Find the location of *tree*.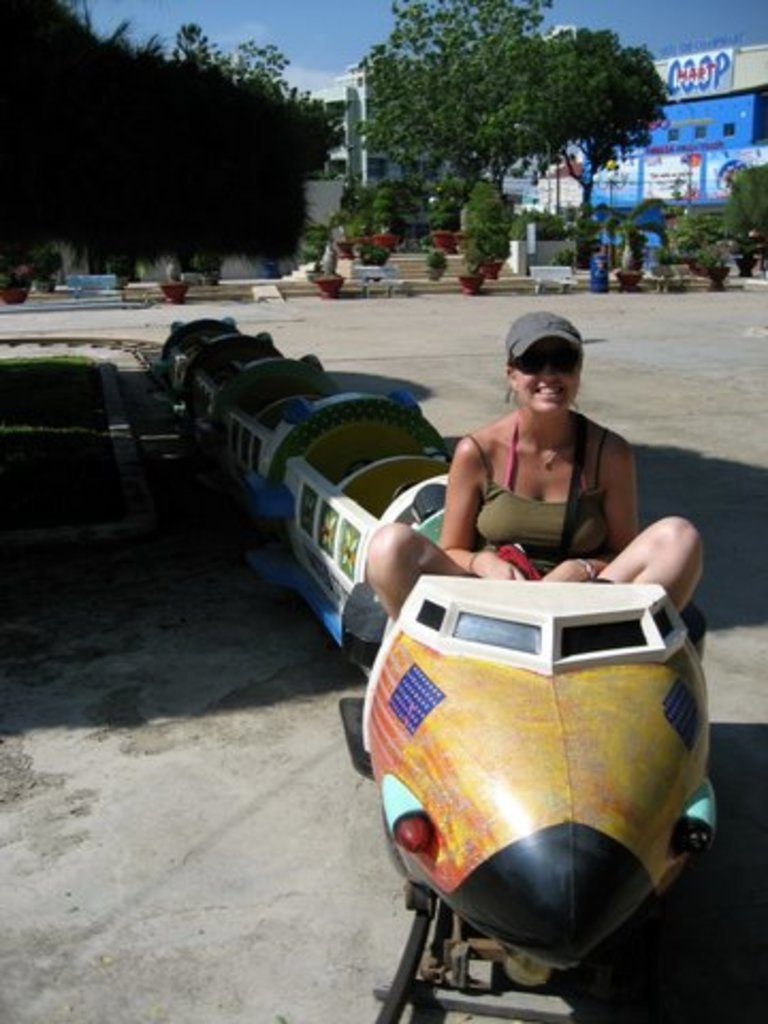
Location: x1=337, y1=0, x2=672, y2=230.
